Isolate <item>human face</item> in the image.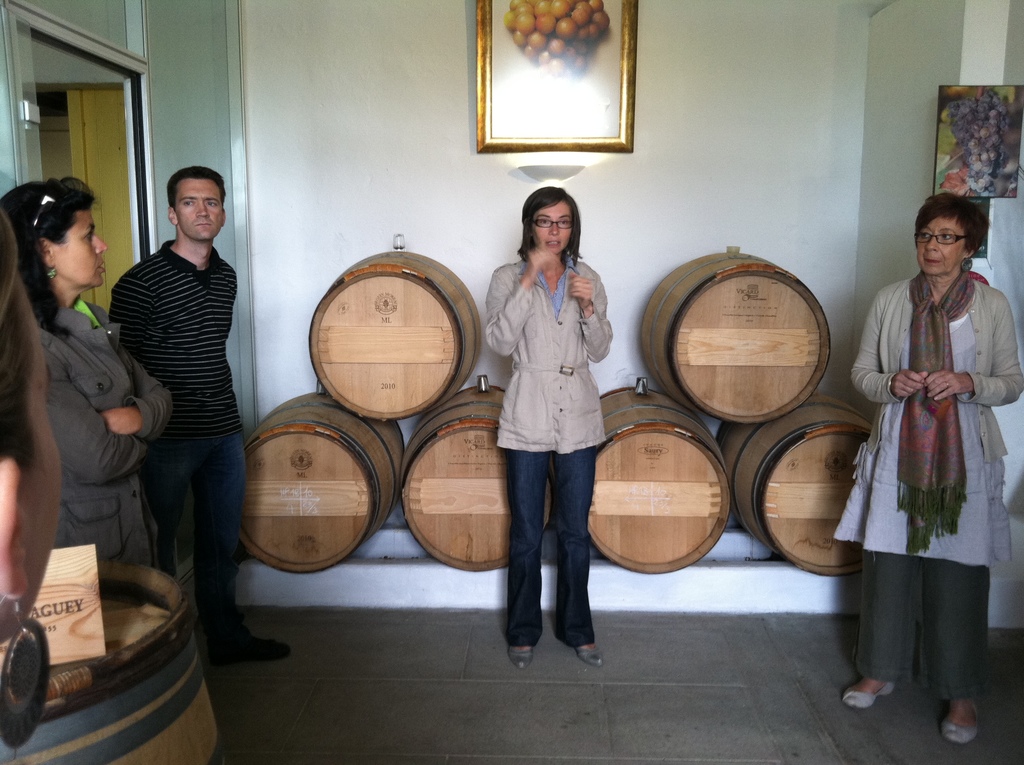
Isolated region: 534, 204, 574, 252.
